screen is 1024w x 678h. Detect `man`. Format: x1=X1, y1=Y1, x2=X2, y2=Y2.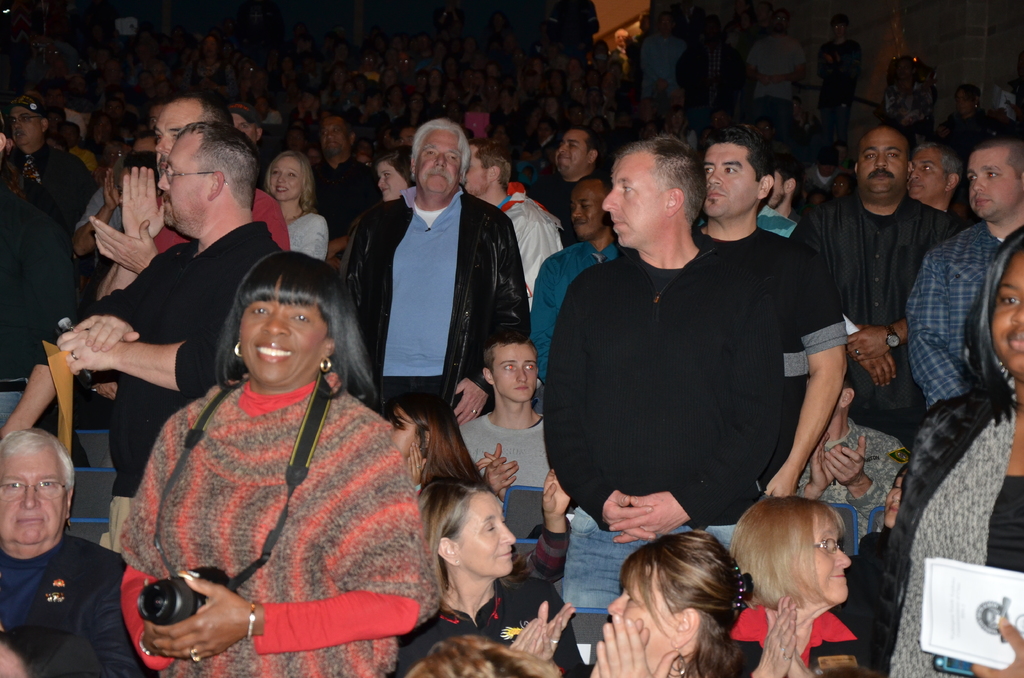
x1=0, y1=425, x2=166, y2=674.
